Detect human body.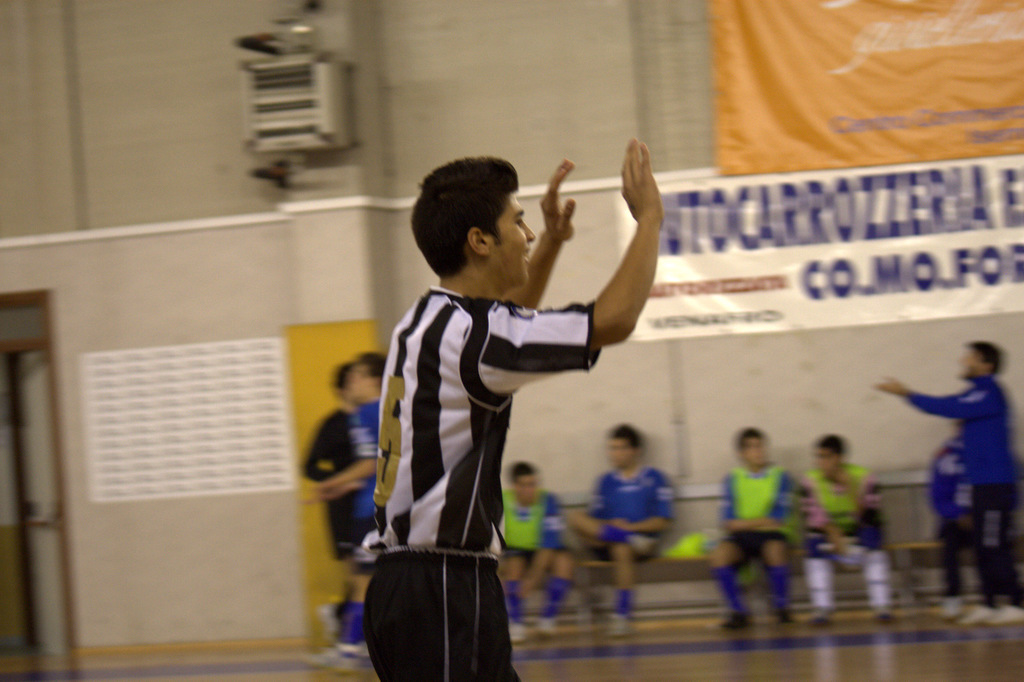
Detected at BBox(932, 435, 996, 628).
